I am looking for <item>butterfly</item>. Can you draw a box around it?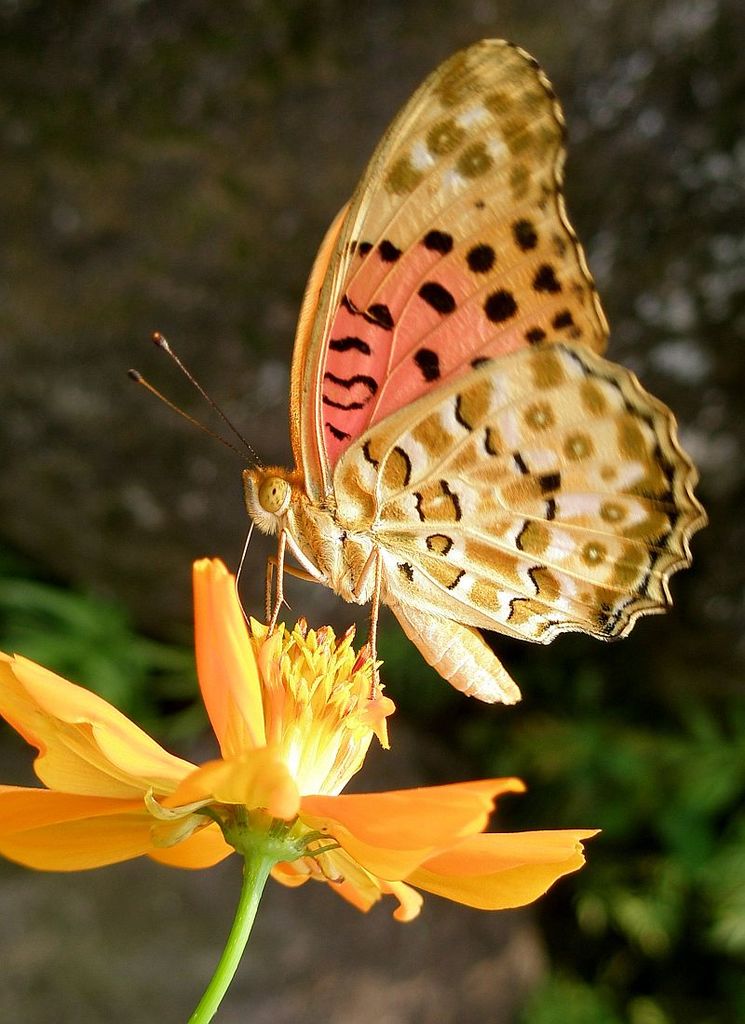
Sure, the bounding box is 101,24,698,750.
